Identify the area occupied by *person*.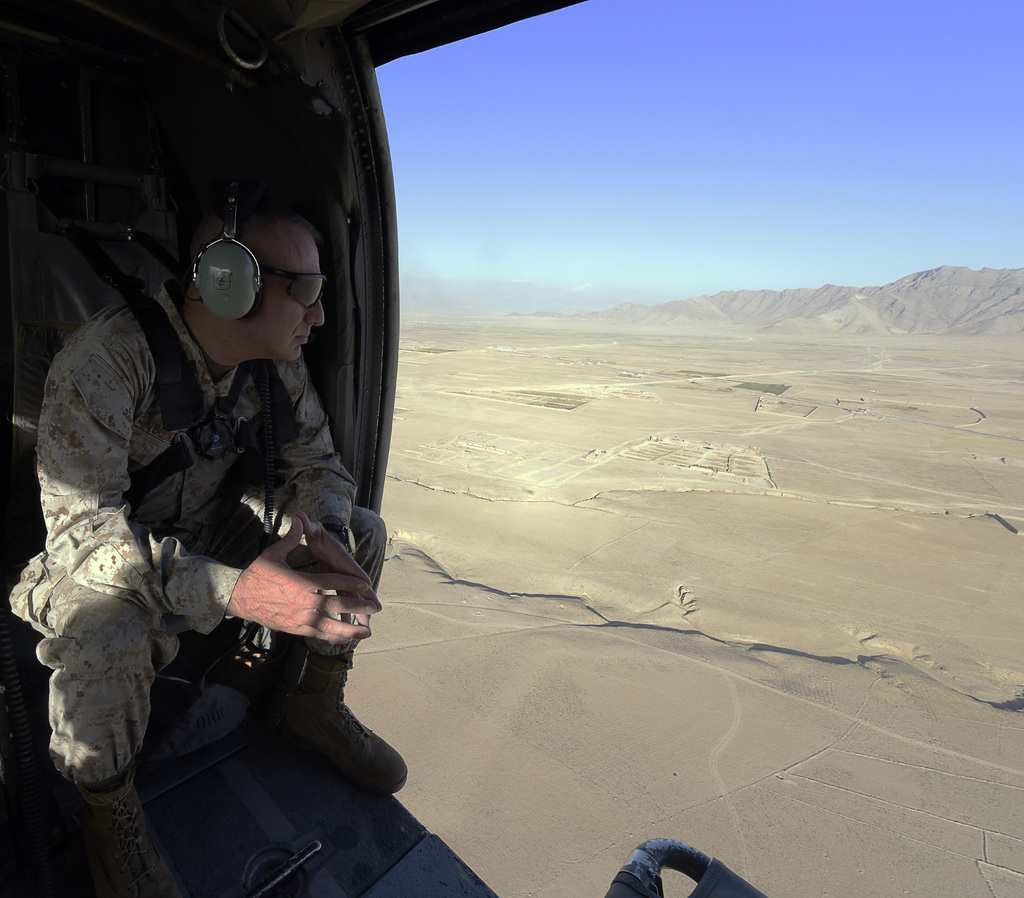
Area: (left=7, top=193, right=408, bottom=897).
